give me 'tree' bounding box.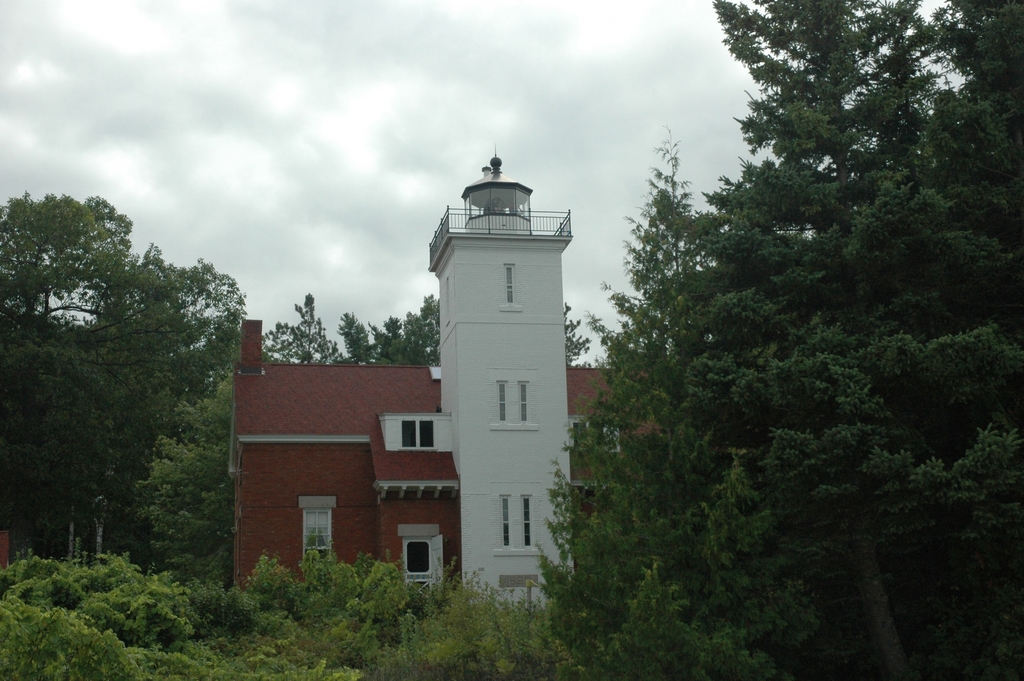
crop(15, 169, 230, 600).
